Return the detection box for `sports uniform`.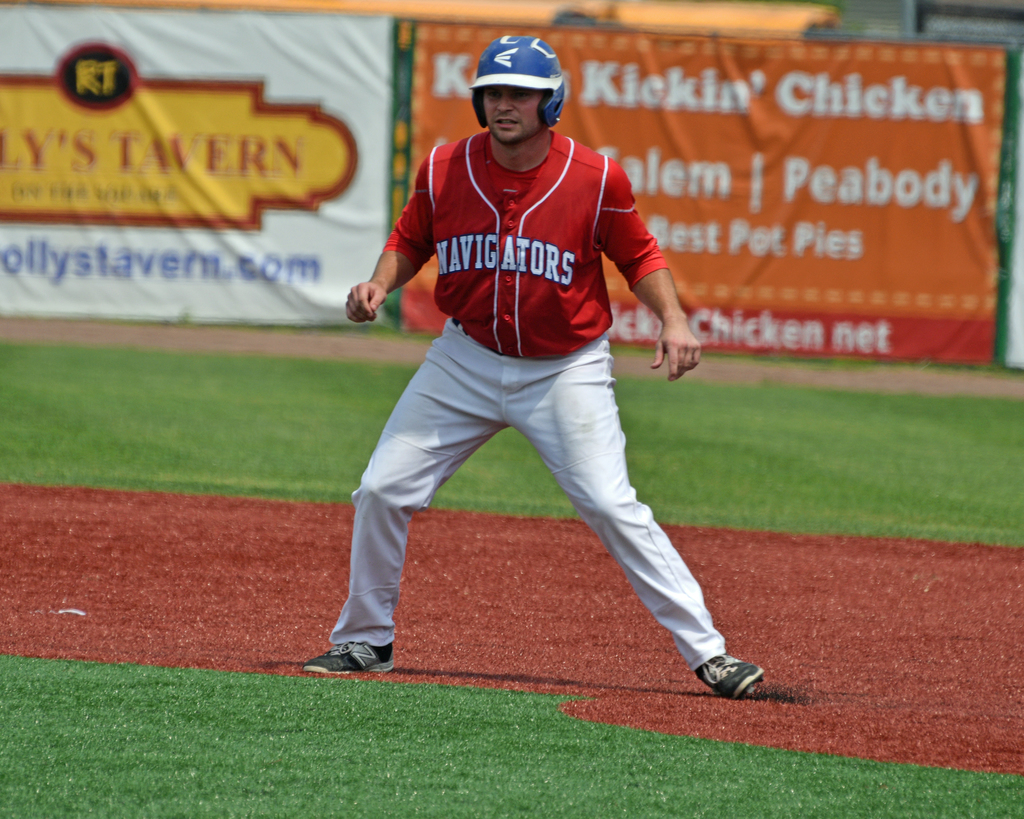
{"x1": 298, "y1": 32, "x2": 767, "y2": 700}.
